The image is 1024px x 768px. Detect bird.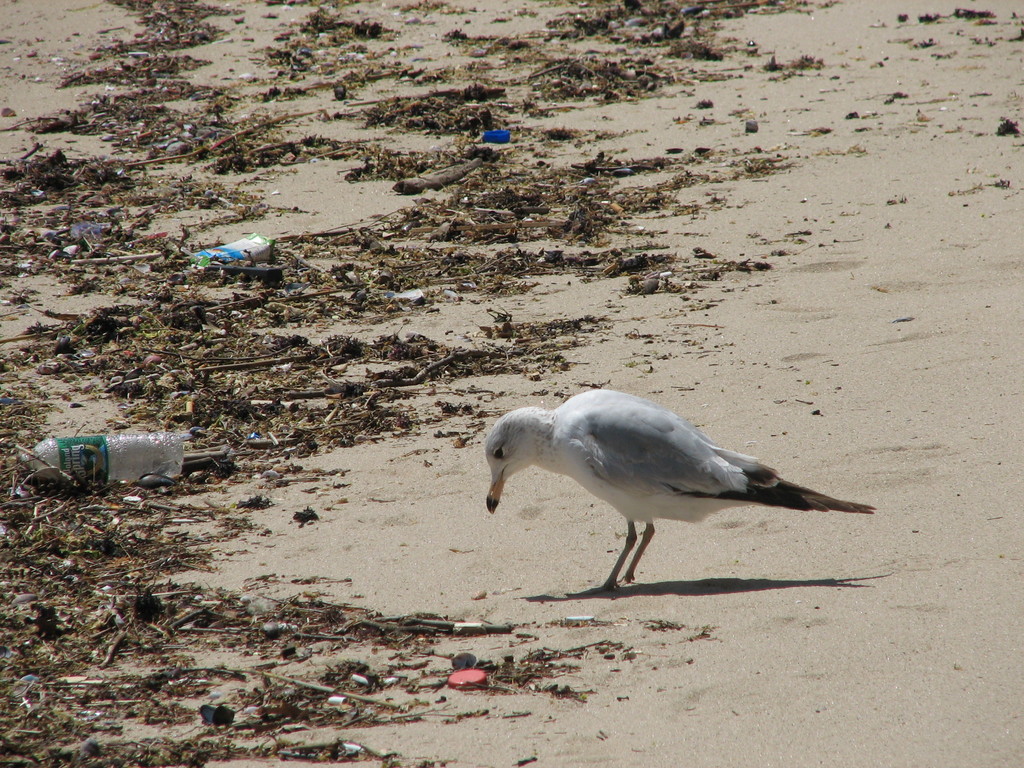
Detection: Rect(474, 381, 886, 596).
